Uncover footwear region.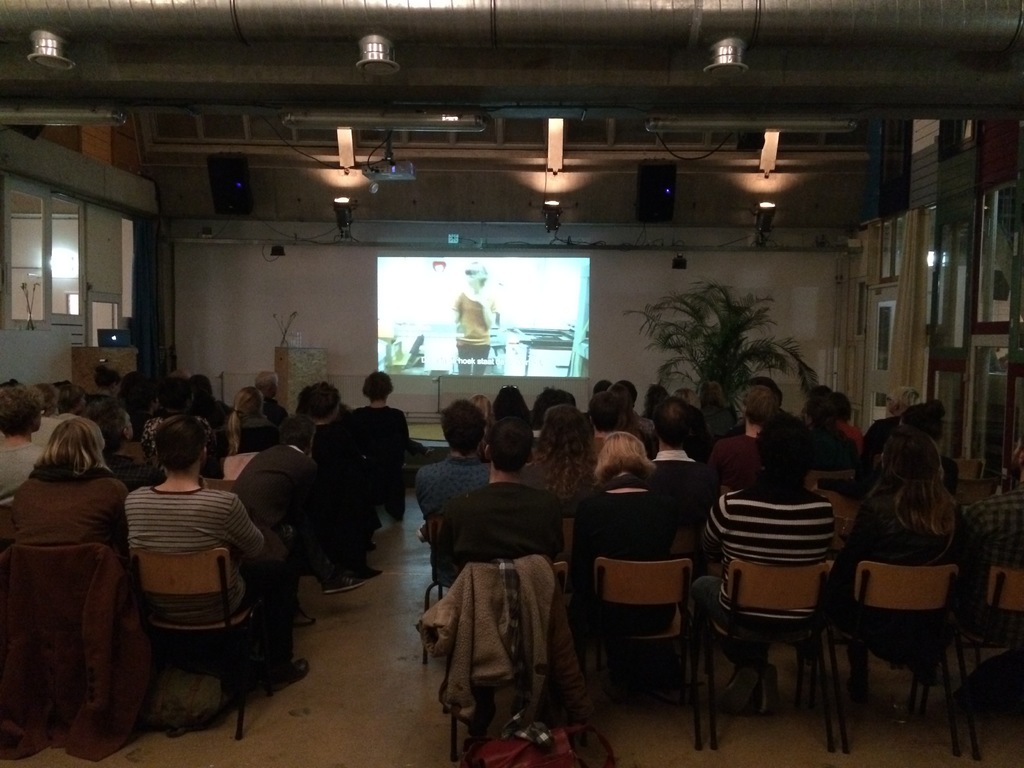
Uncovered: <bbox>867, 647, 954, 691</bbox>.
